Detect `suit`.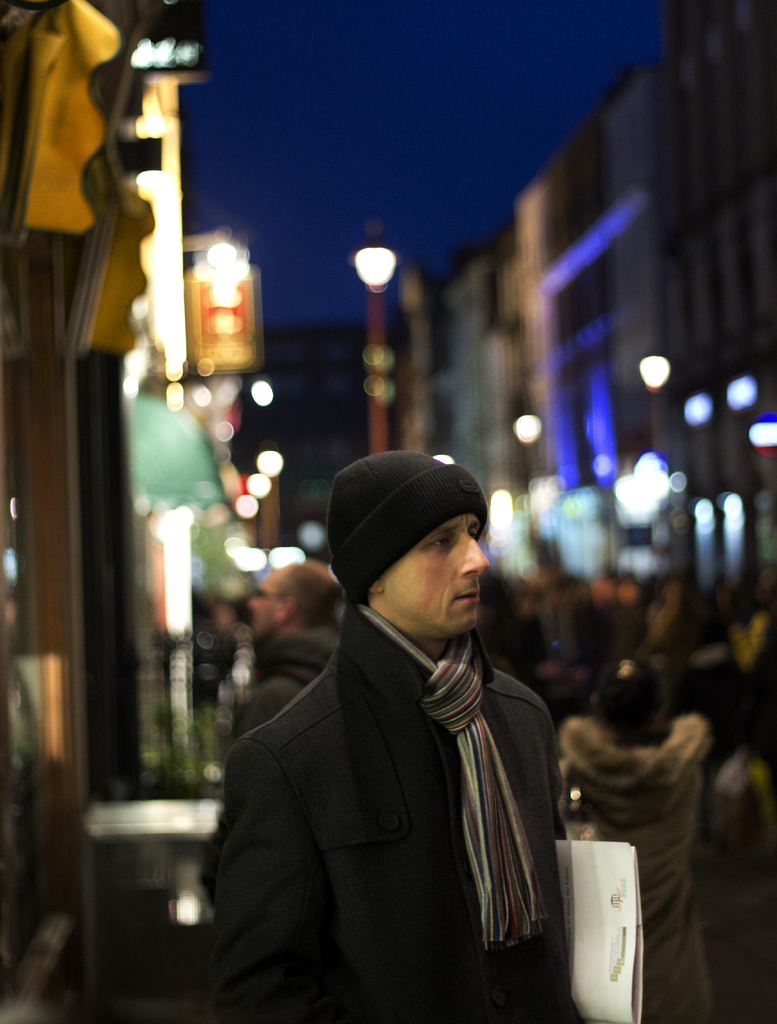
Detected at Rect(219, 573, 602, 1020).
